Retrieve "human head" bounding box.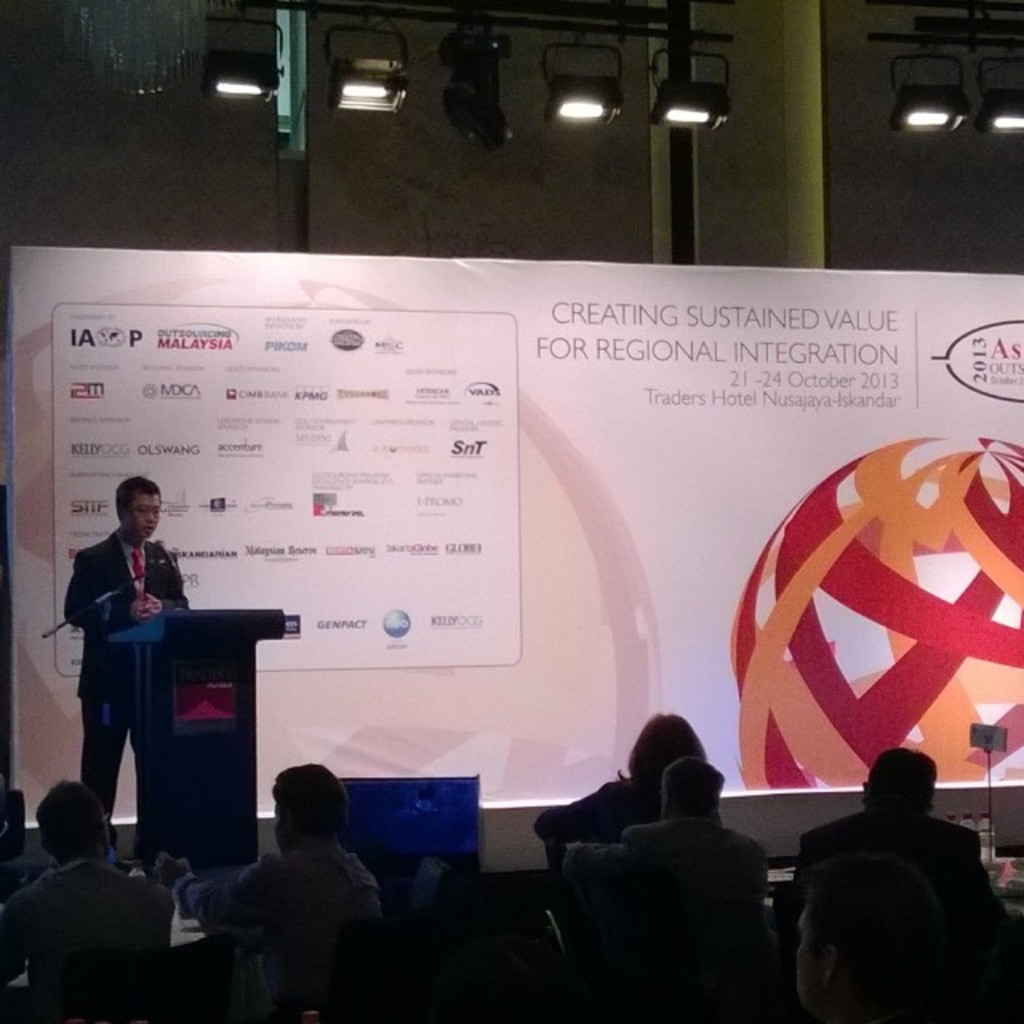
Bounding box: Rect(654, 760, 725, 821).
